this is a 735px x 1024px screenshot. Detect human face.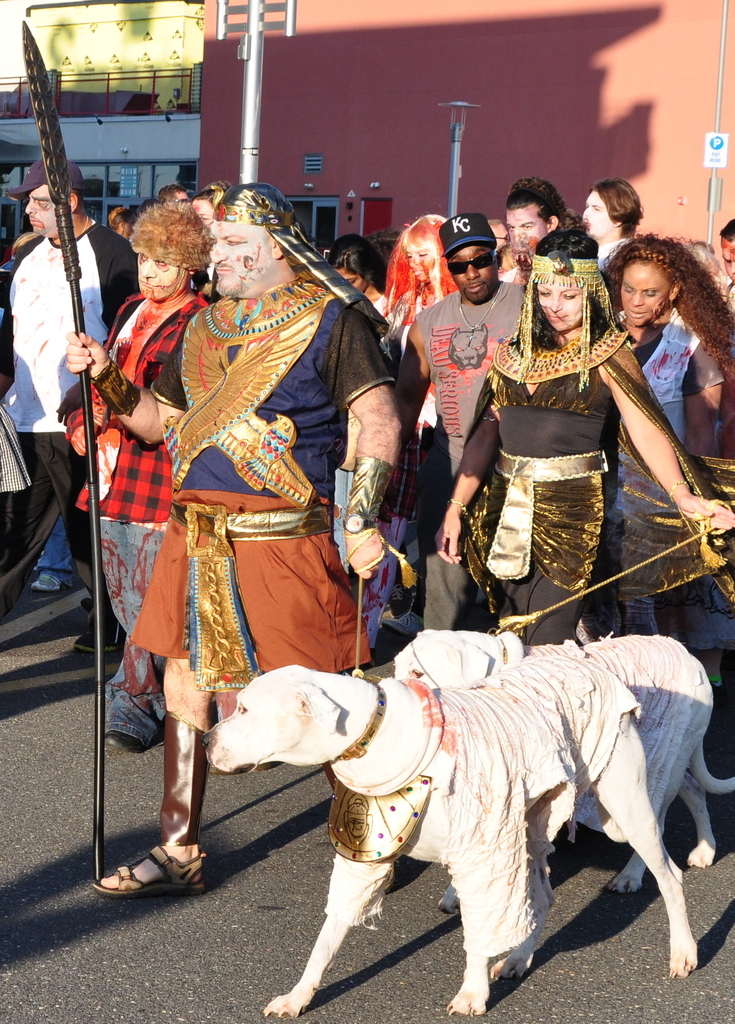
l=720, t=238, r=734, b=284.
